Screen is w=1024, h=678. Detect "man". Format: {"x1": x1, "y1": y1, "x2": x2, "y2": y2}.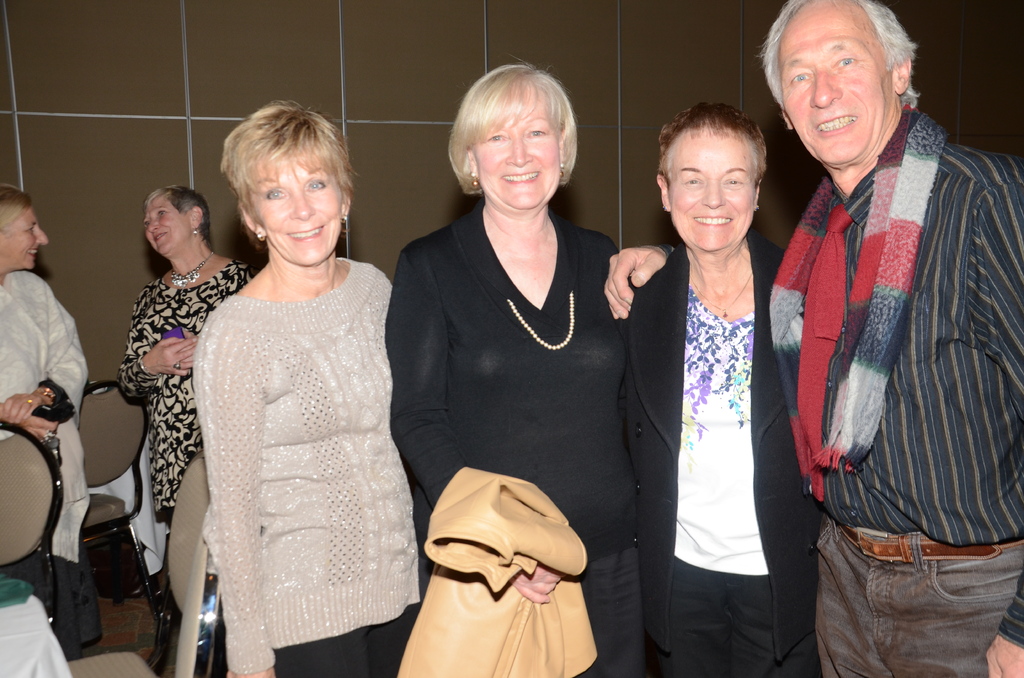
{"x1": 756, "y1": 0, "x2": 1023, "y2": 677}.
